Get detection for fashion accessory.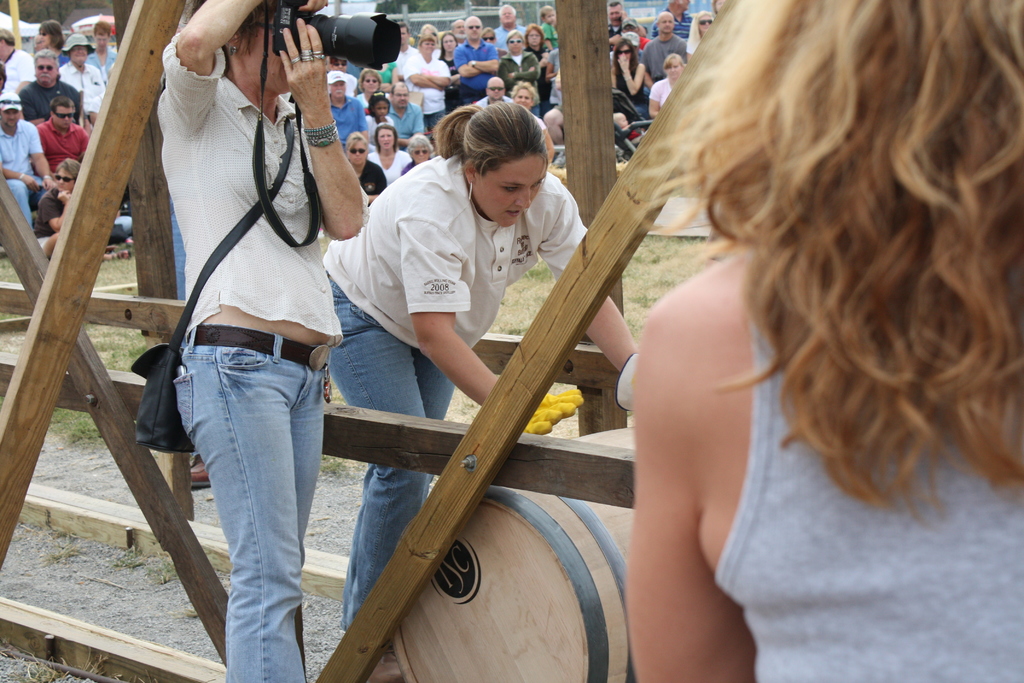
Detection: [614, 47, 632, 55].
